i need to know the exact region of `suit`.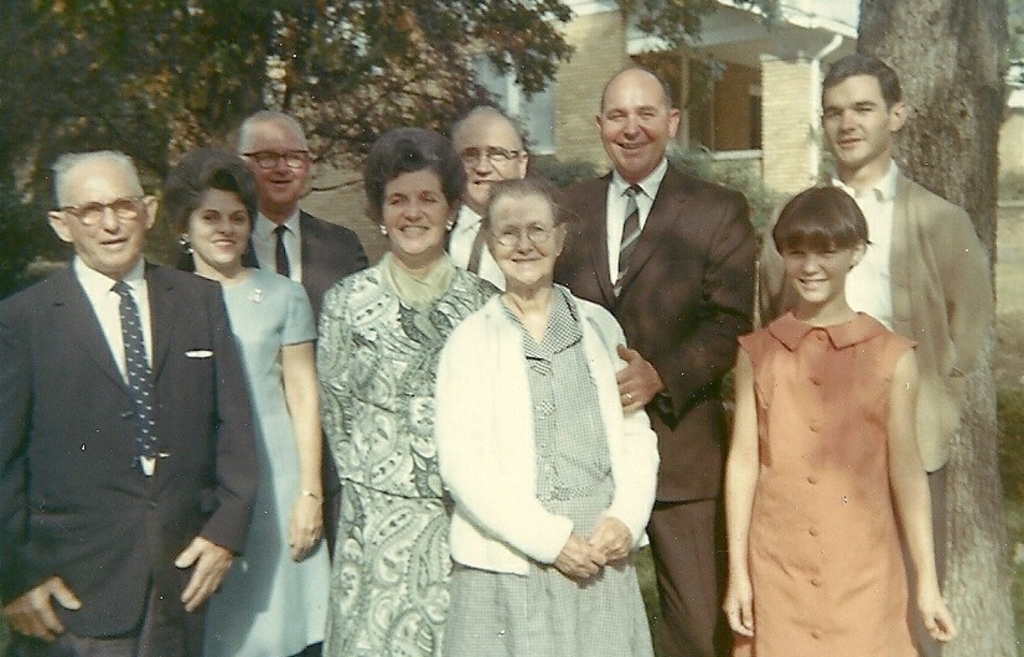
Region: bbox=(547, 159, 756, 656).
